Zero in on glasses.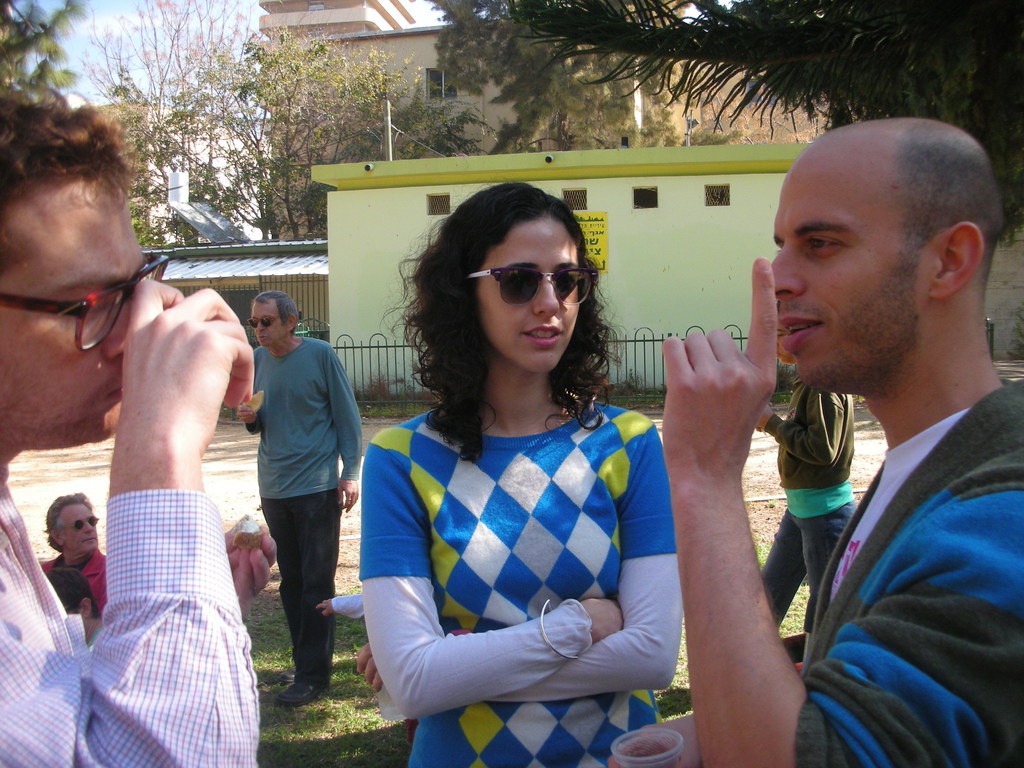
Zeroed in: 467/267/591/307.
